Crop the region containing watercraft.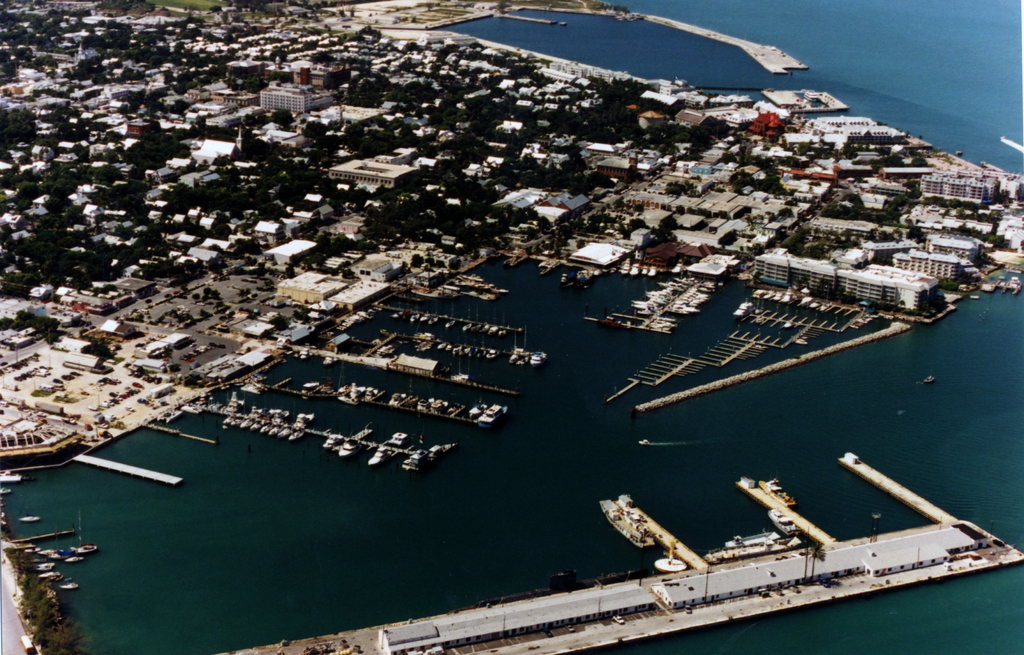
Crop region: [left=35, top=568, right=57, bottom=576].
